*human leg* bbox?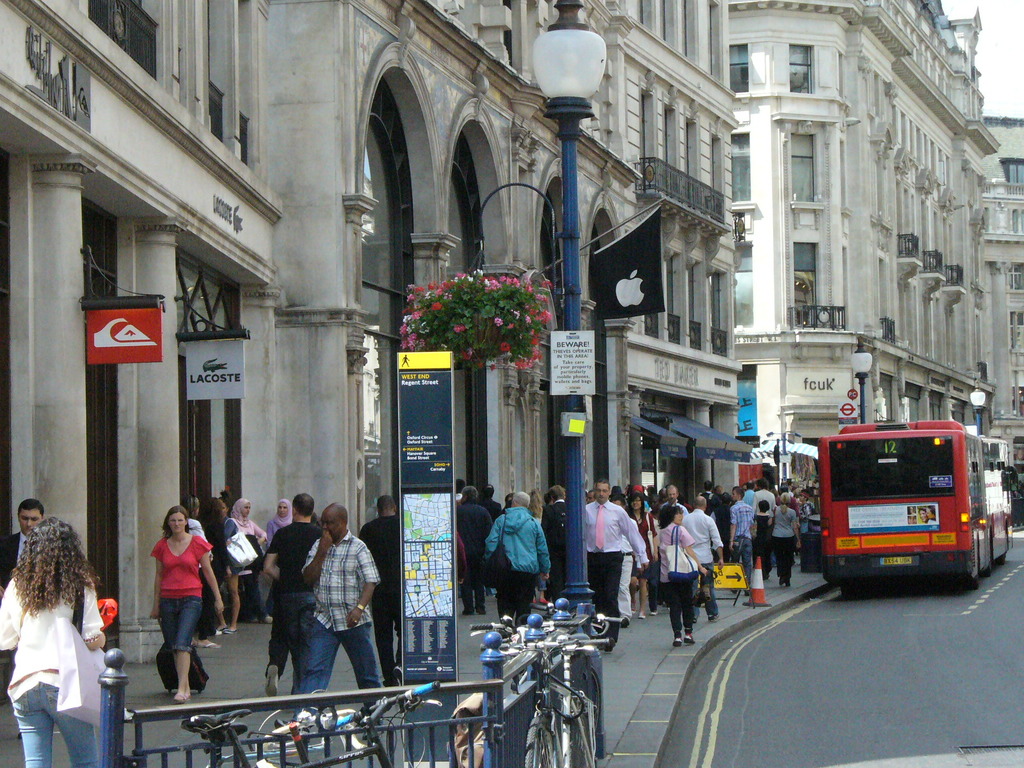
select_region(511, 569, 535, 627)
